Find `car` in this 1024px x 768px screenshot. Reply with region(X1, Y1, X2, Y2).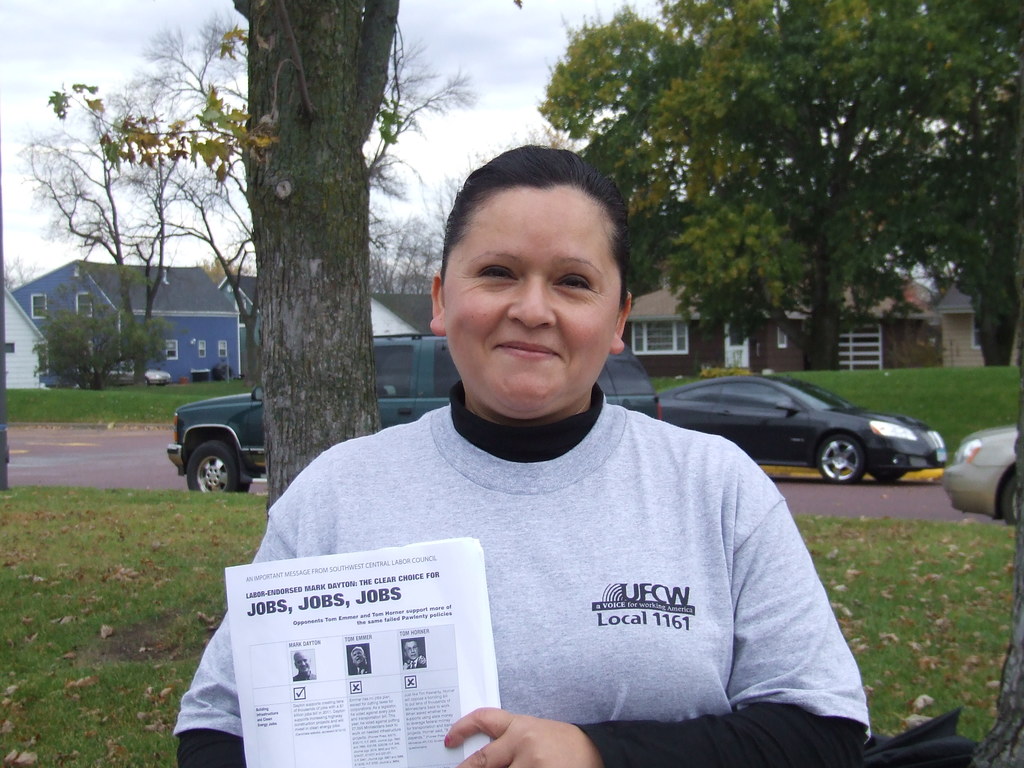
region(948, 422, 1023, 524).
